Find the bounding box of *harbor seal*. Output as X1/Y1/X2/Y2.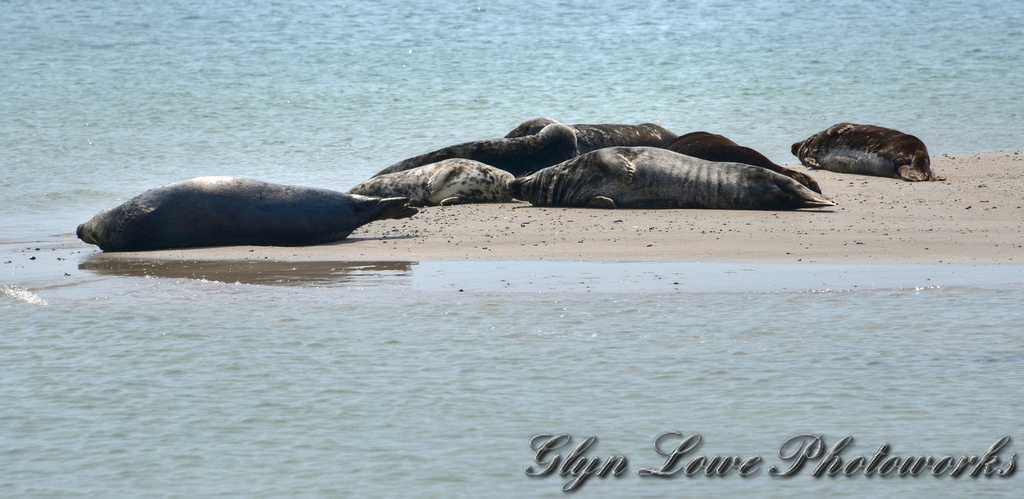
507/143/835/210.
